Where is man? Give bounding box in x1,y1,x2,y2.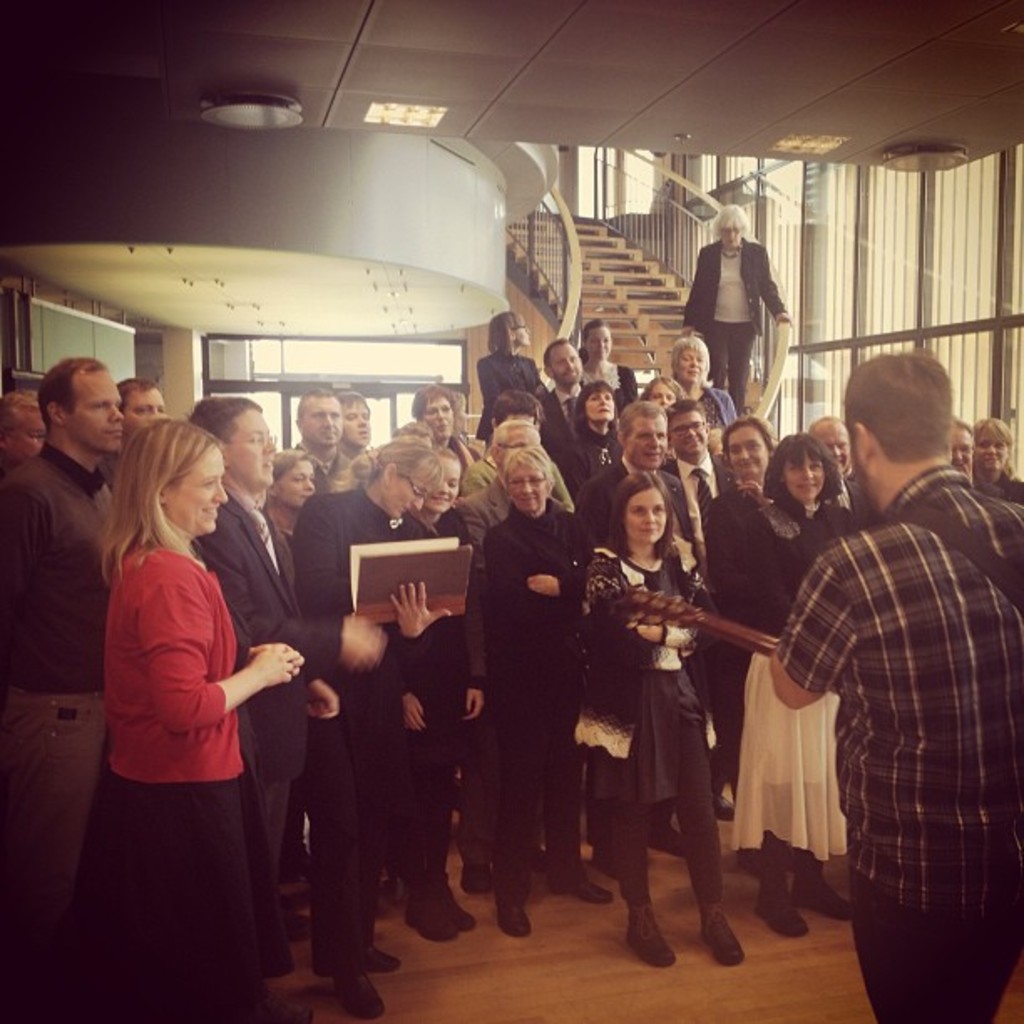
735,320,1007,996.
